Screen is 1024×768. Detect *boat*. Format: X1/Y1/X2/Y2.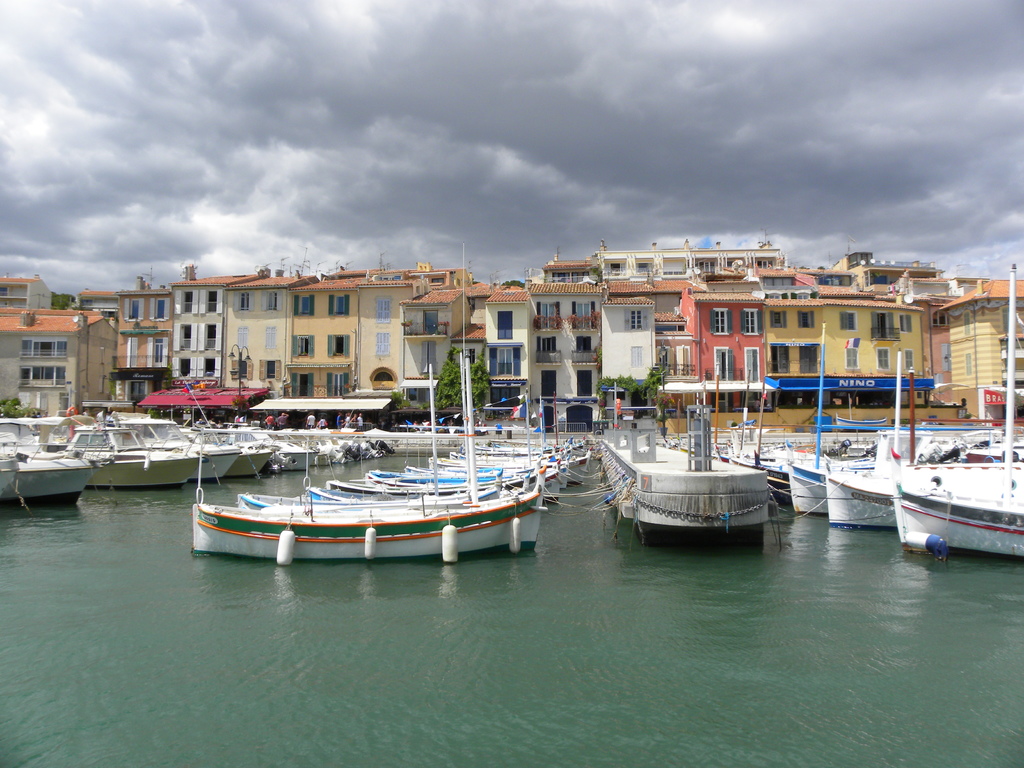
493/436/586/447.
